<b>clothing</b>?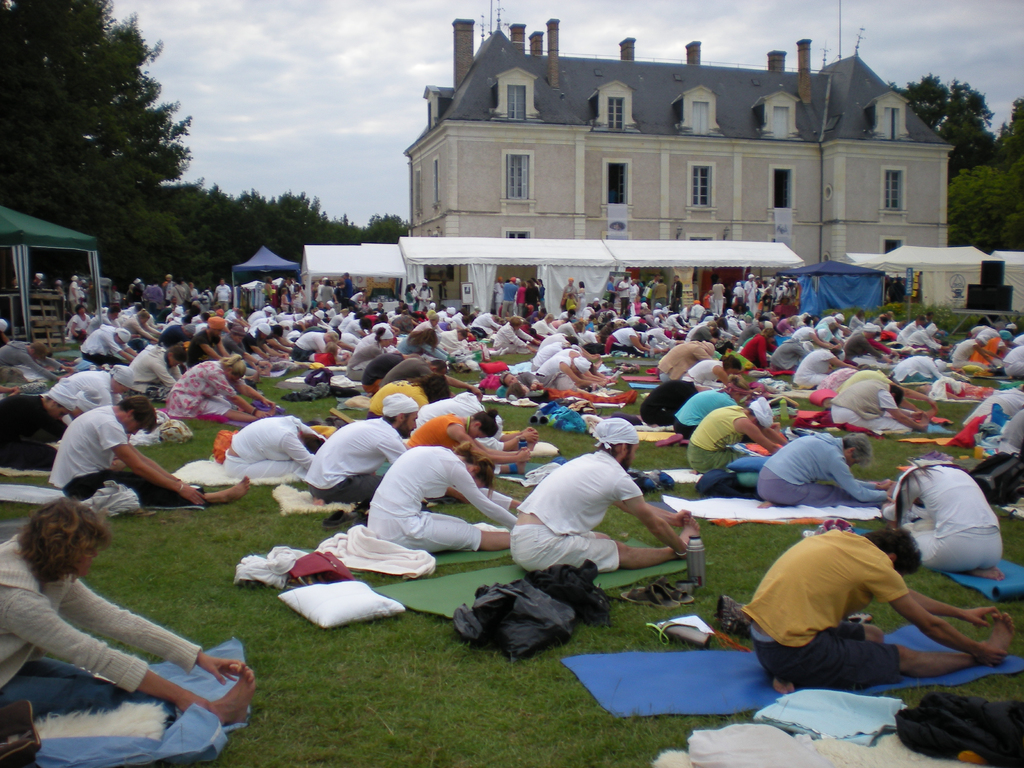
detection(84, 328, 124, 368)
